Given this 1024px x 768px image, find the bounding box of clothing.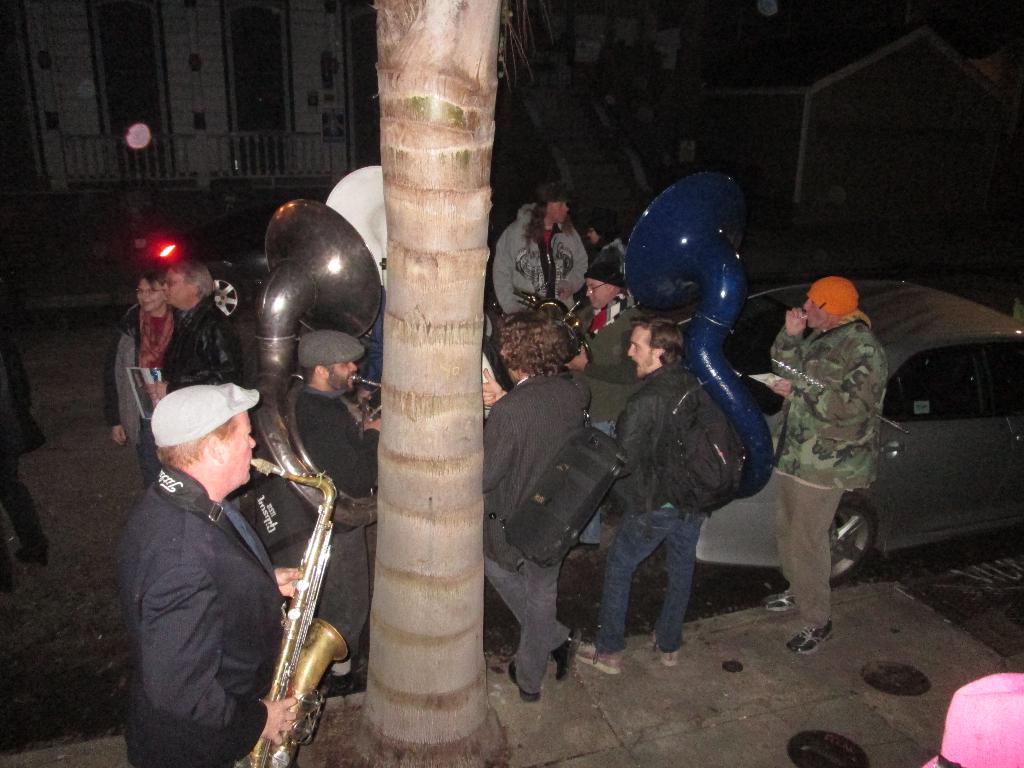
278:371:388:676.
